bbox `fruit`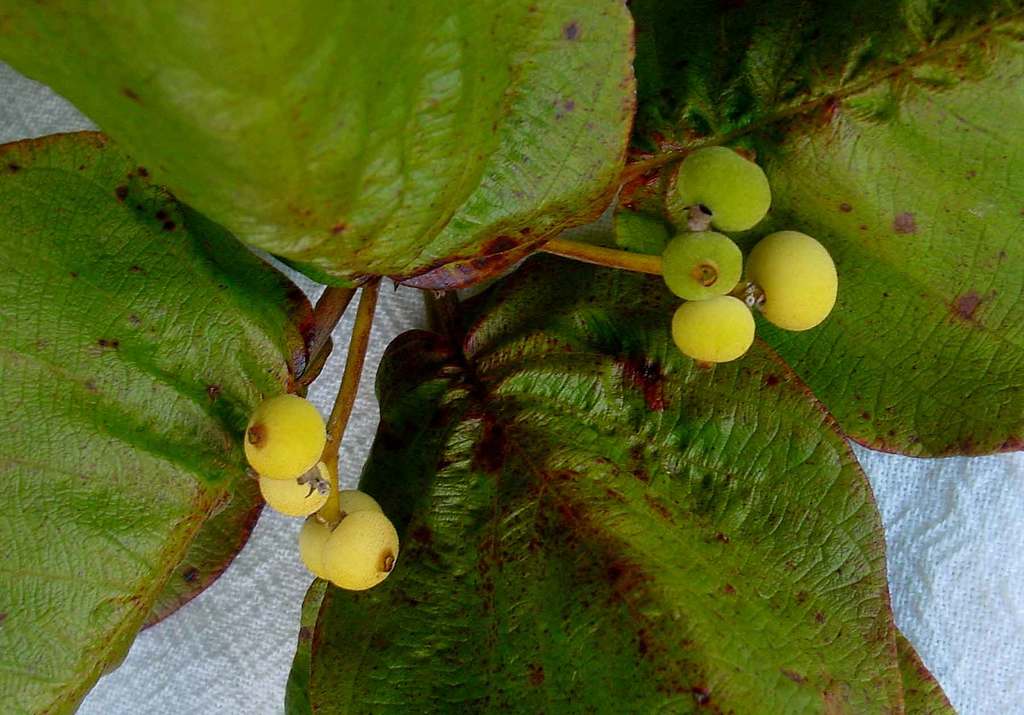
(left=675, top=149, right=767, bottom=236)
